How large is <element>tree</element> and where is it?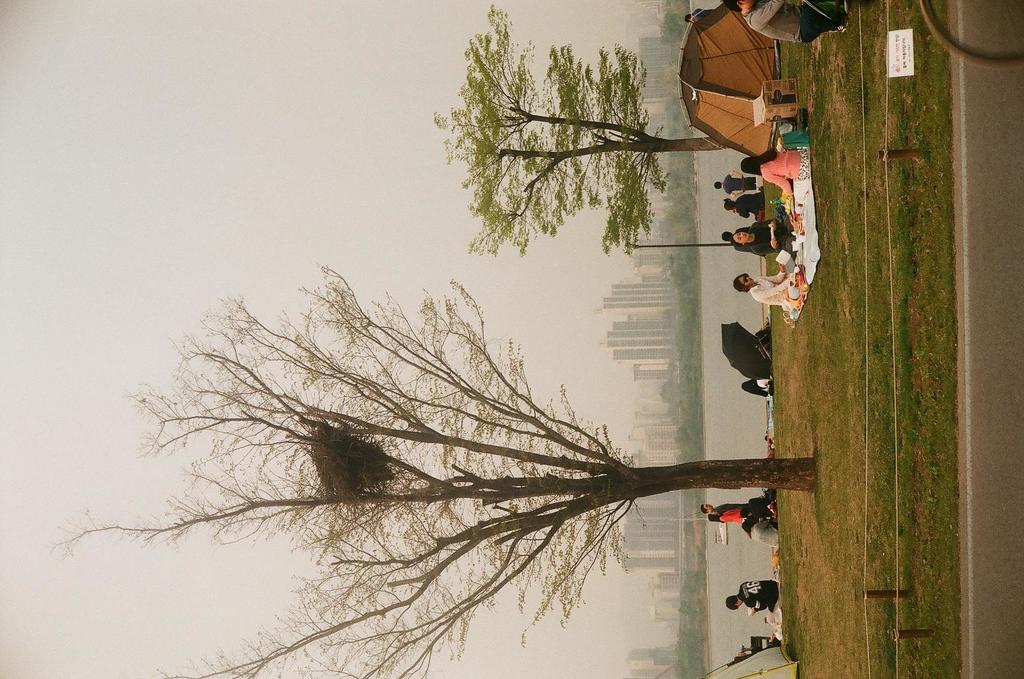
Bounding box: 442,3,738,261.
